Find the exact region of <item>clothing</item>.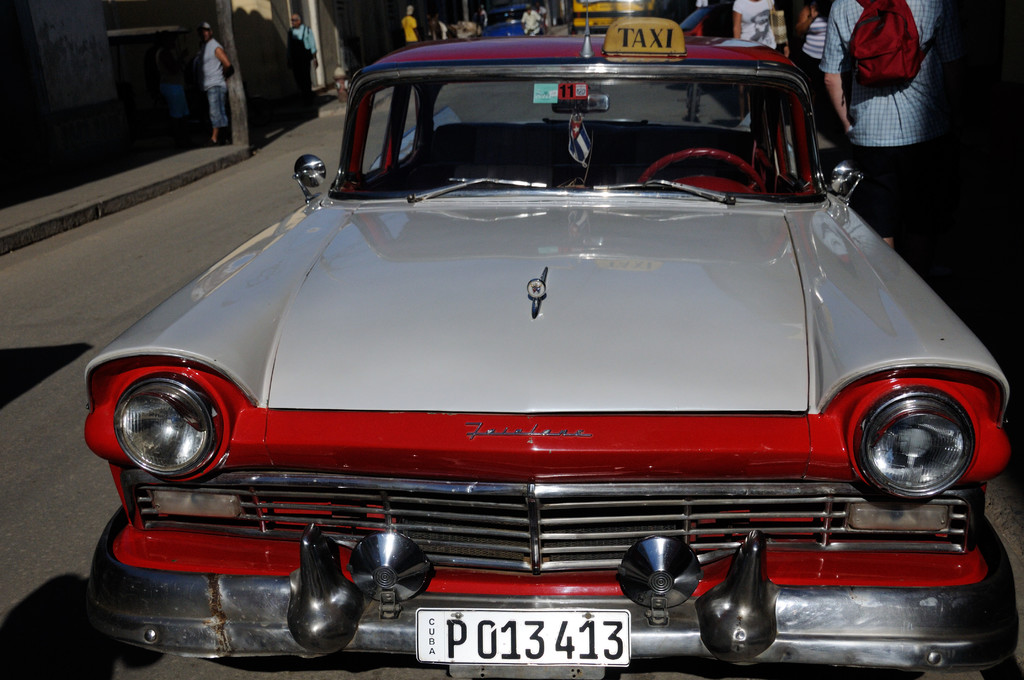
Exact region: BBox(287, 26, 316, 88).
